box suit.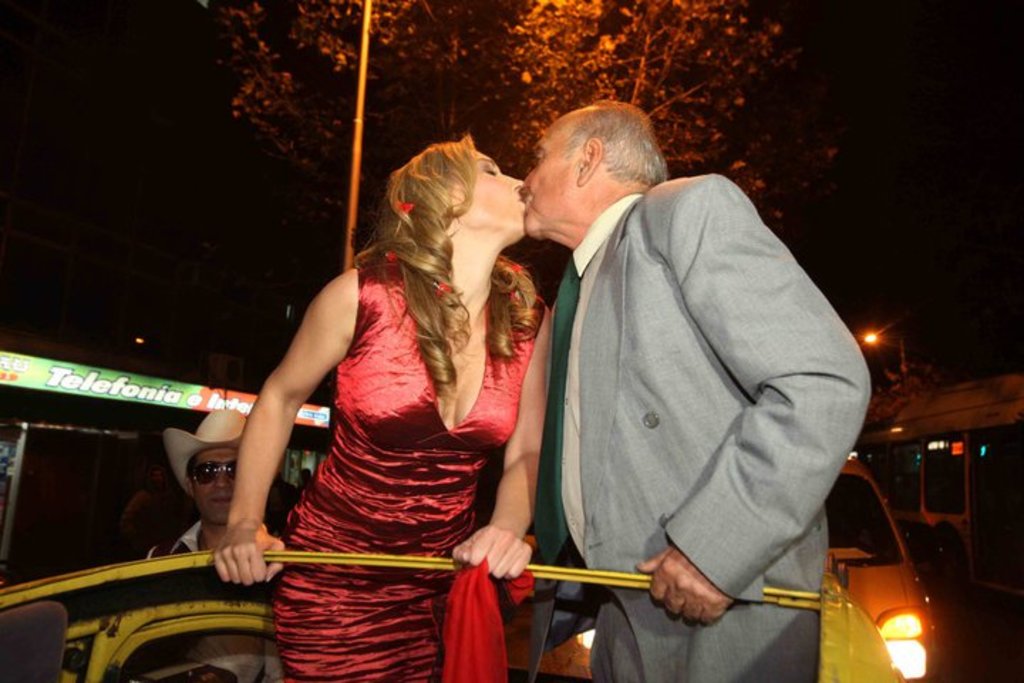
(528, 174, 872, 682).
